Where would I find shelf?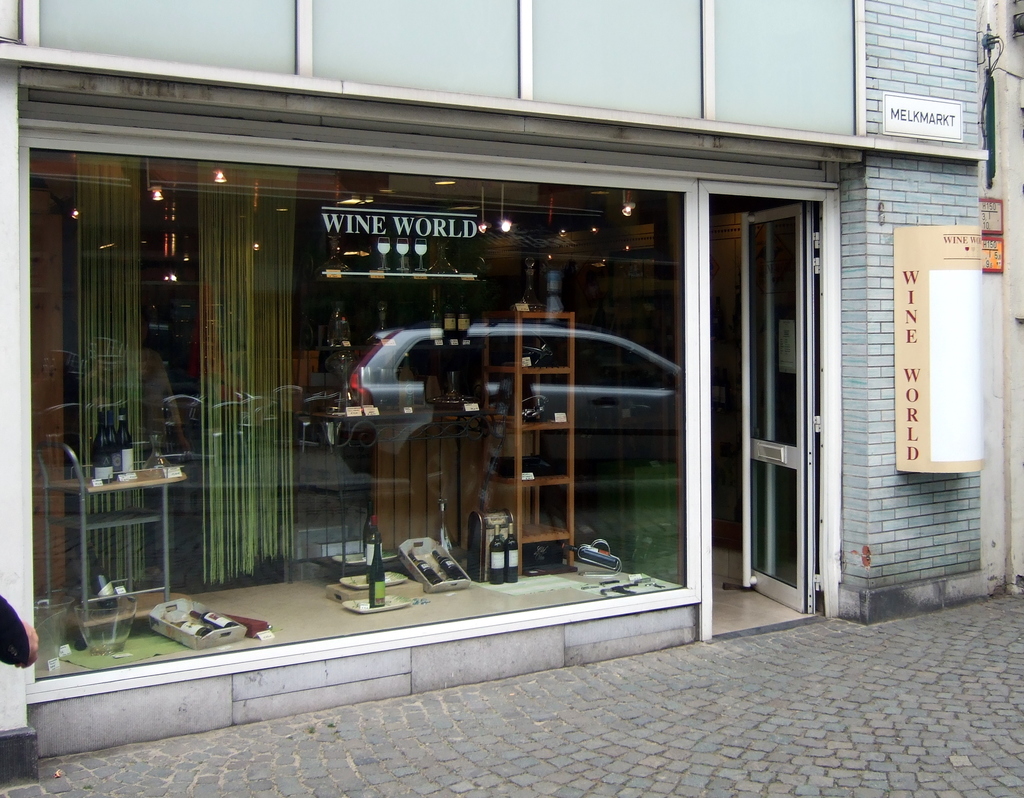
At region(34, 466, 189, 492).
